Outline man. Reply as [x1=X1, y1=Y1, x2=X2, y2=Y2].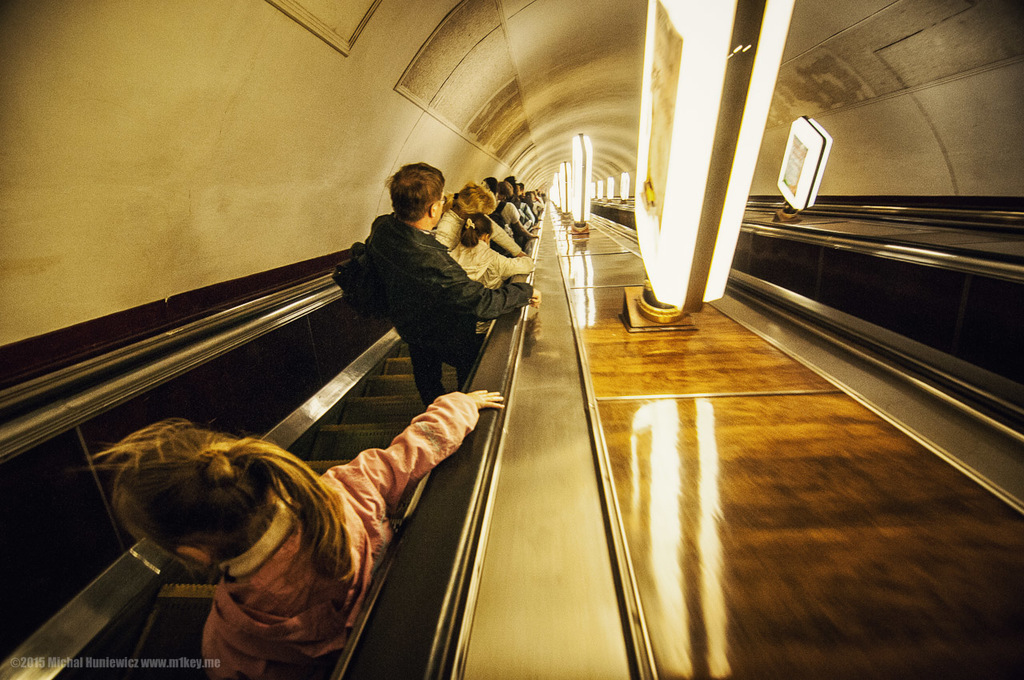
[x1=463, y1=175, x2=530, y2=254].
